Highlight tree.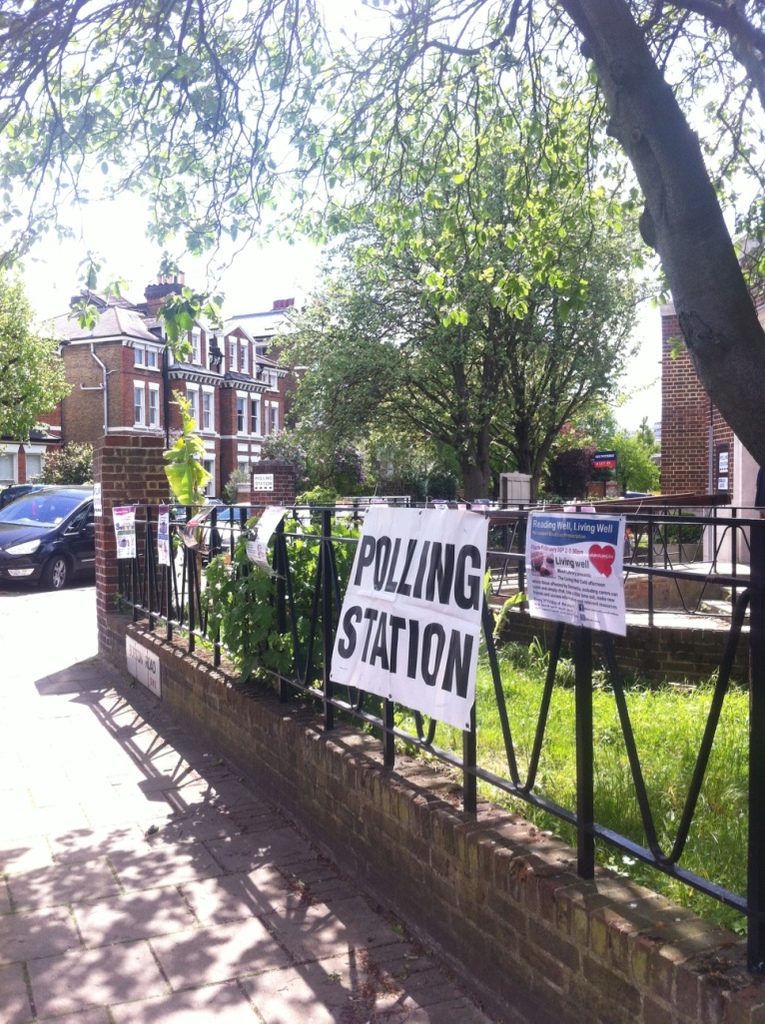
Highlighted region: (0, 0, 764, 490).
